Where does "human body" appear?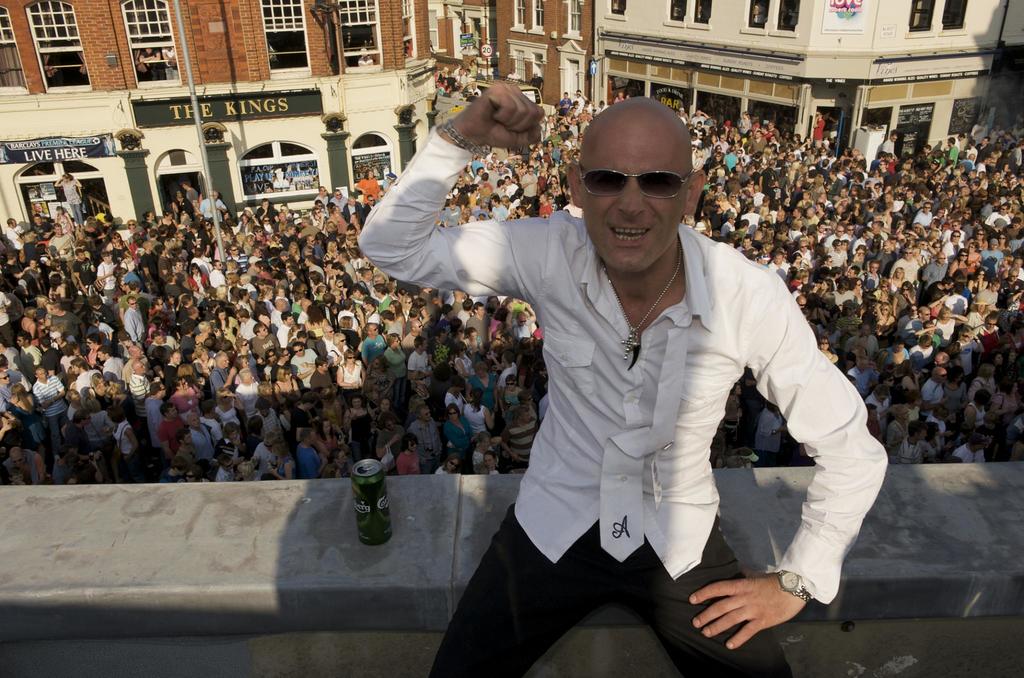
Appears at box(184, 227, 212, 253).
